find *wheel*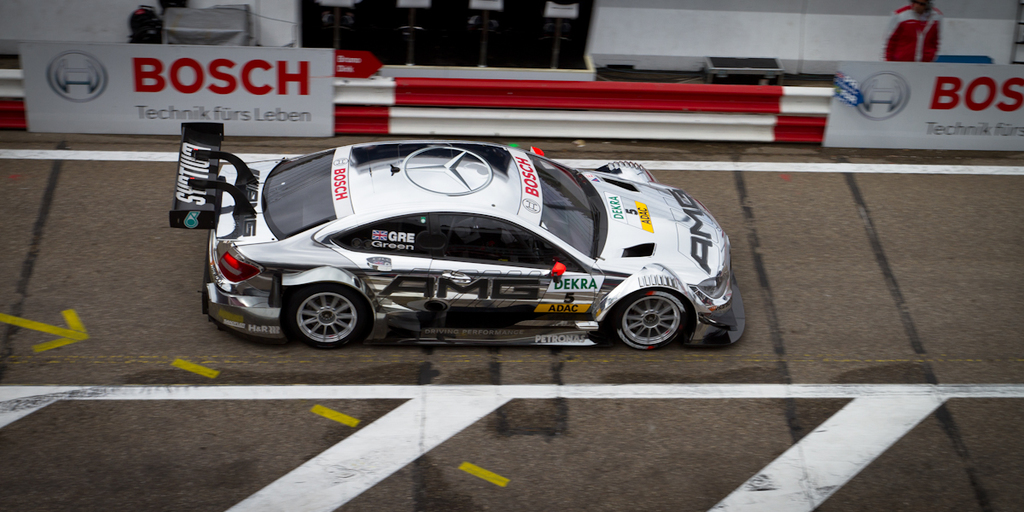
[left=285, top=286, right=362, bottom=351]
